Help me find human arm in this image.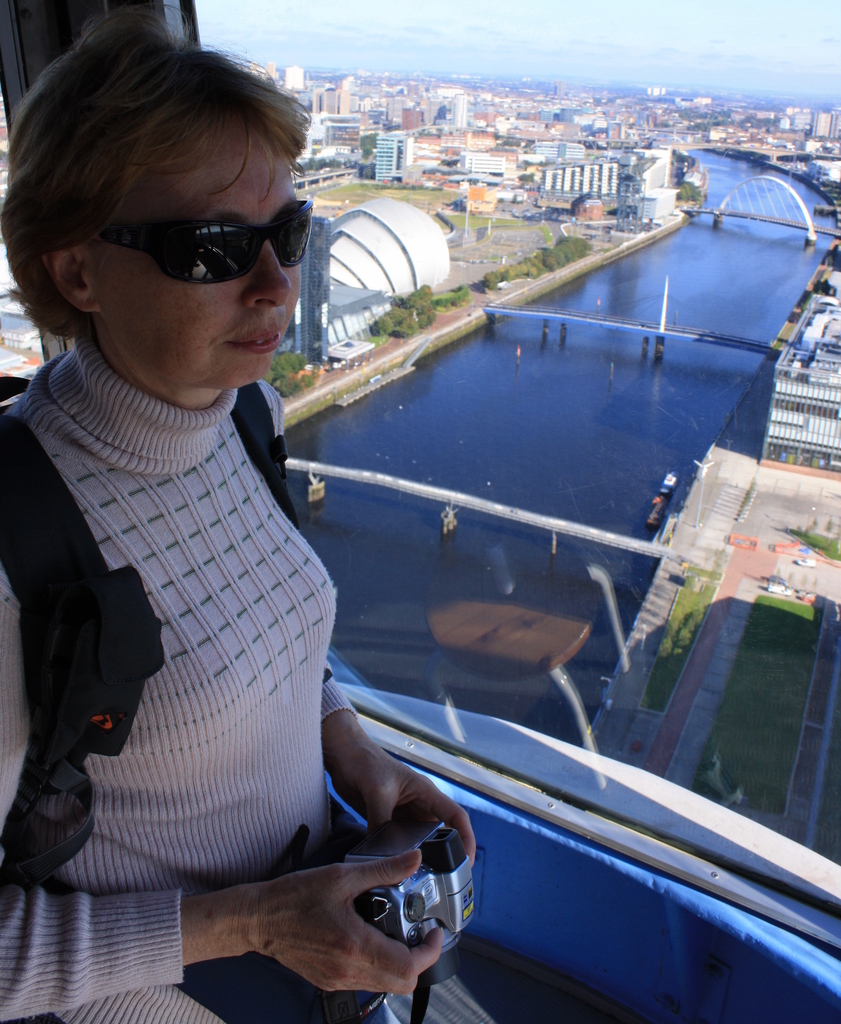
Found it: 6/561/453/1023.
